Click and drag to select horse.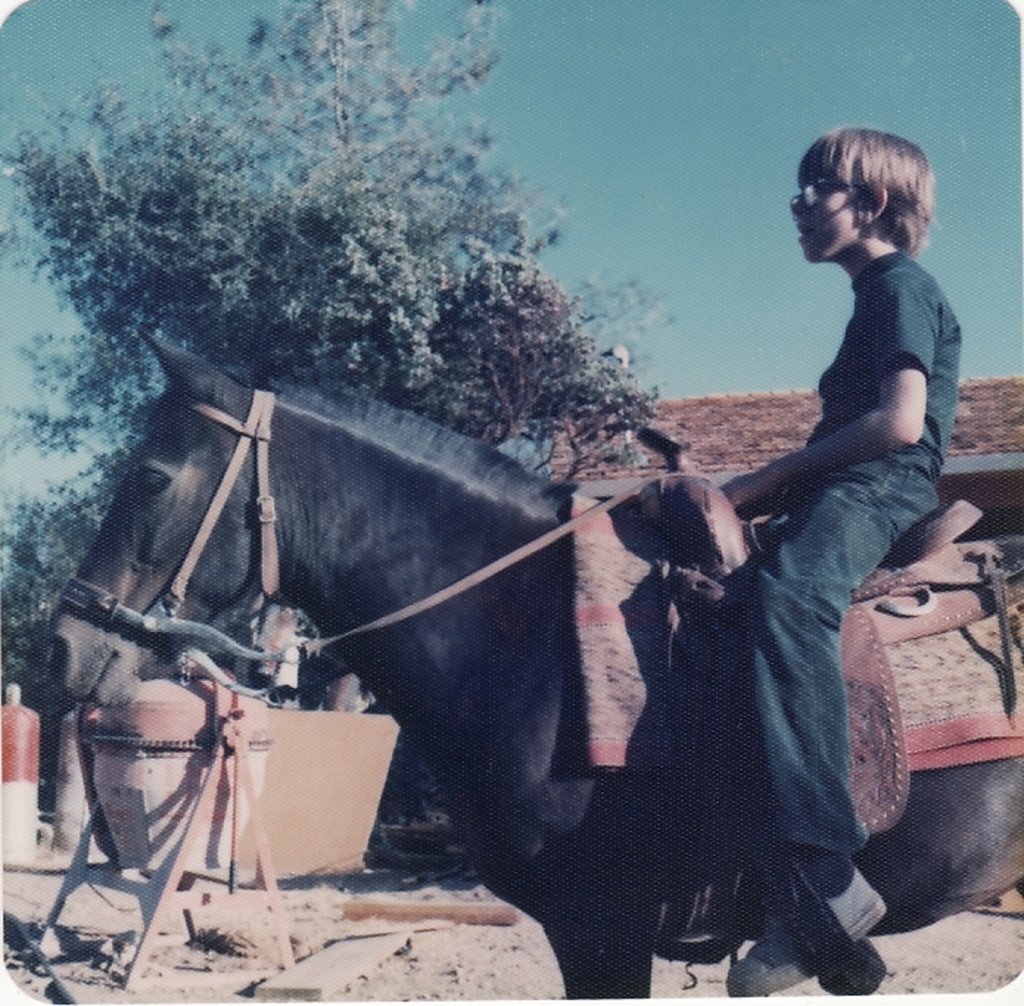
Selection: (40,315,1023,1000).
